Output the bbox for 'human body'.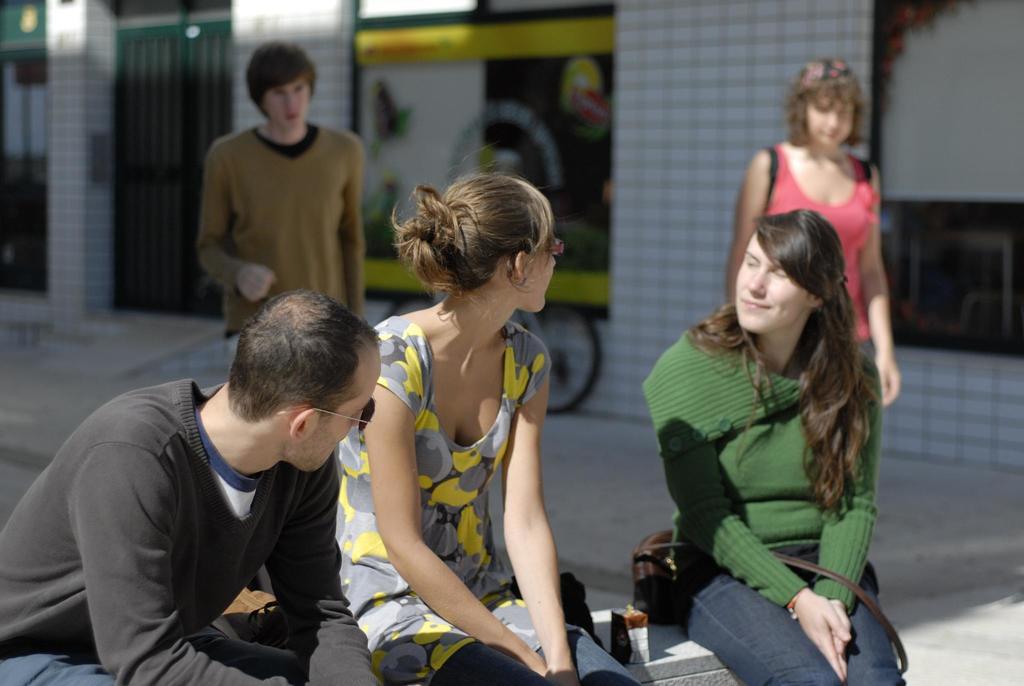
Rect(0, 387, 380, 685).
